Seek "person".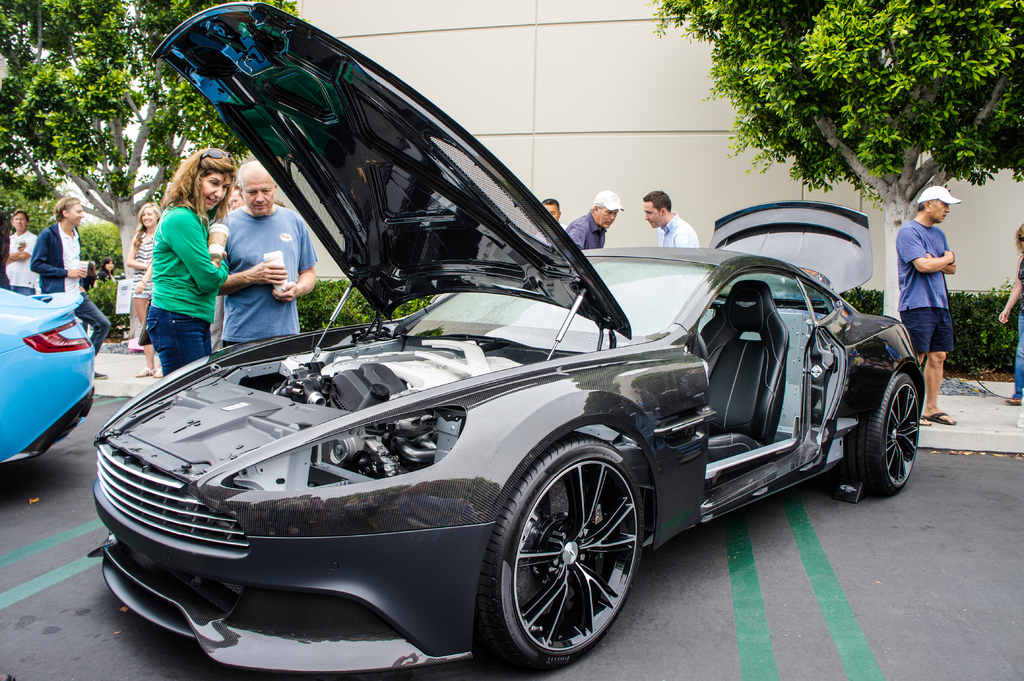
crop(552, 187, 625, 252).
